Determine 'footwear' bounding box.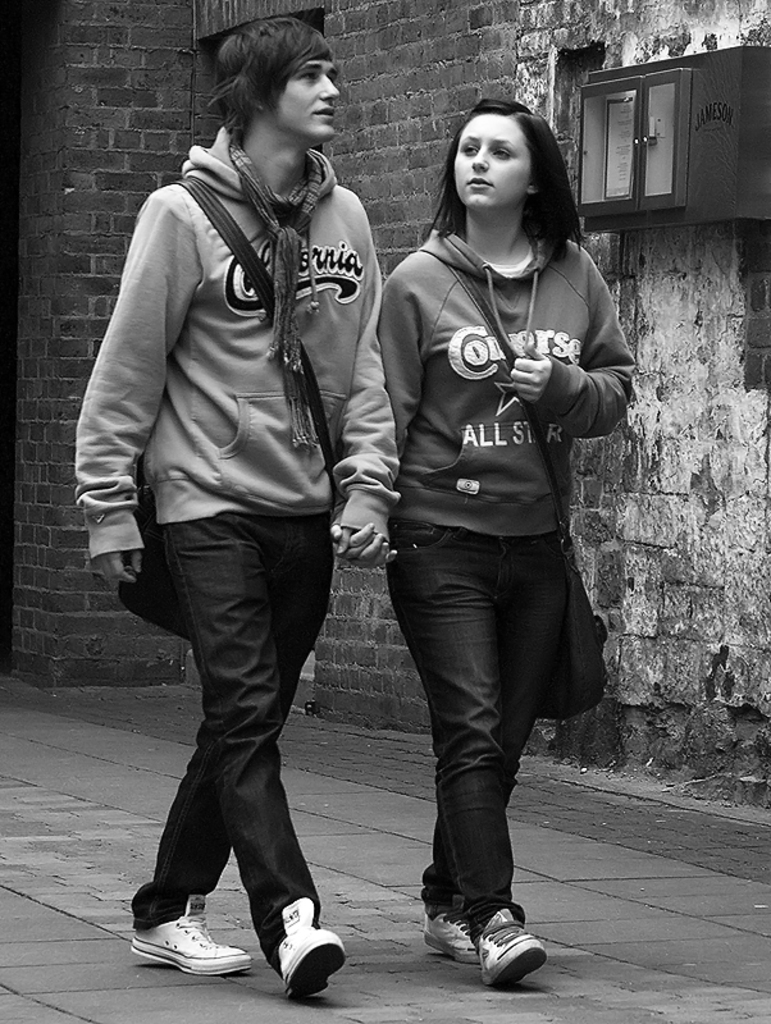
Determined: rect(260, 893, 330, 997).
